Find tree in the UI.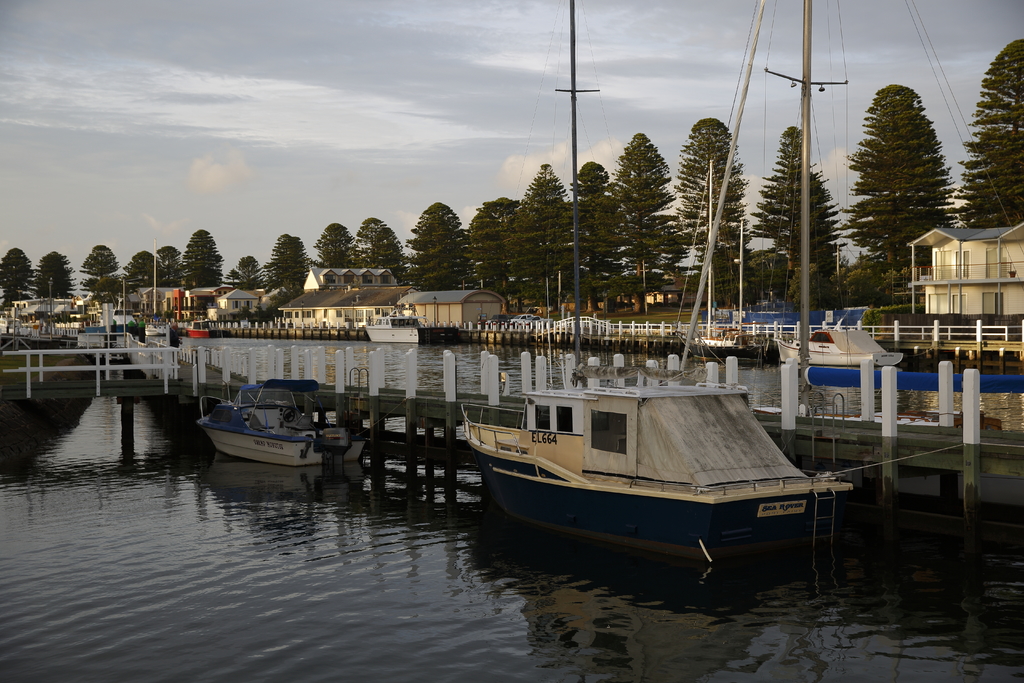
UI element at {"x1": 321, "y1": 223, "x2": 360, "y2": 268}.
